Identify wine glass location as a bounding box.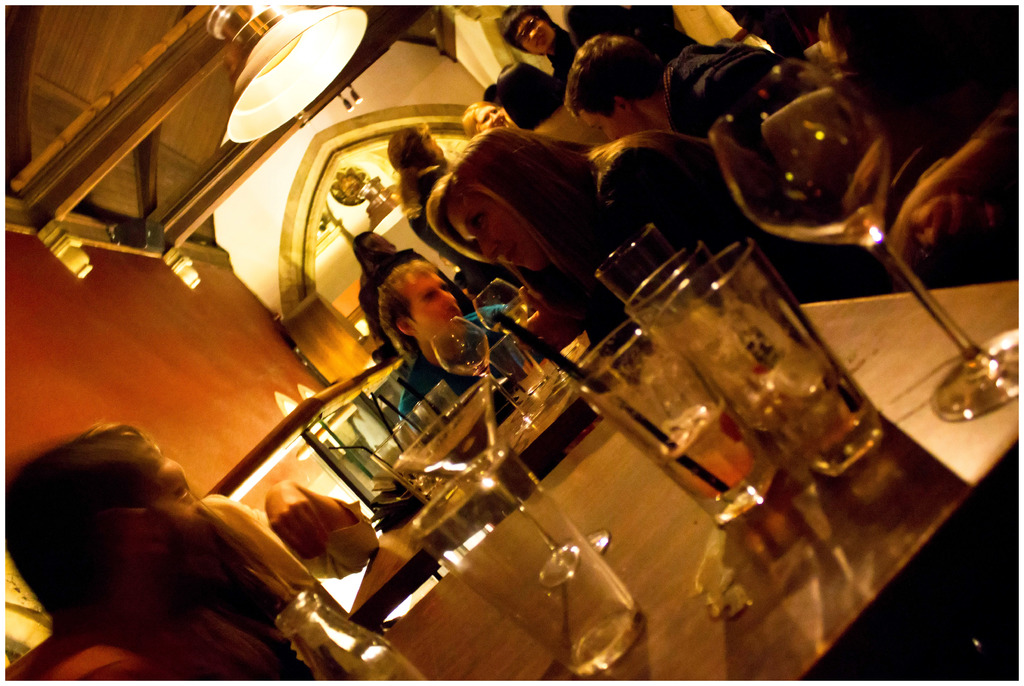
pyautogui.locateOnScreen(426, 321, 542, 445).
